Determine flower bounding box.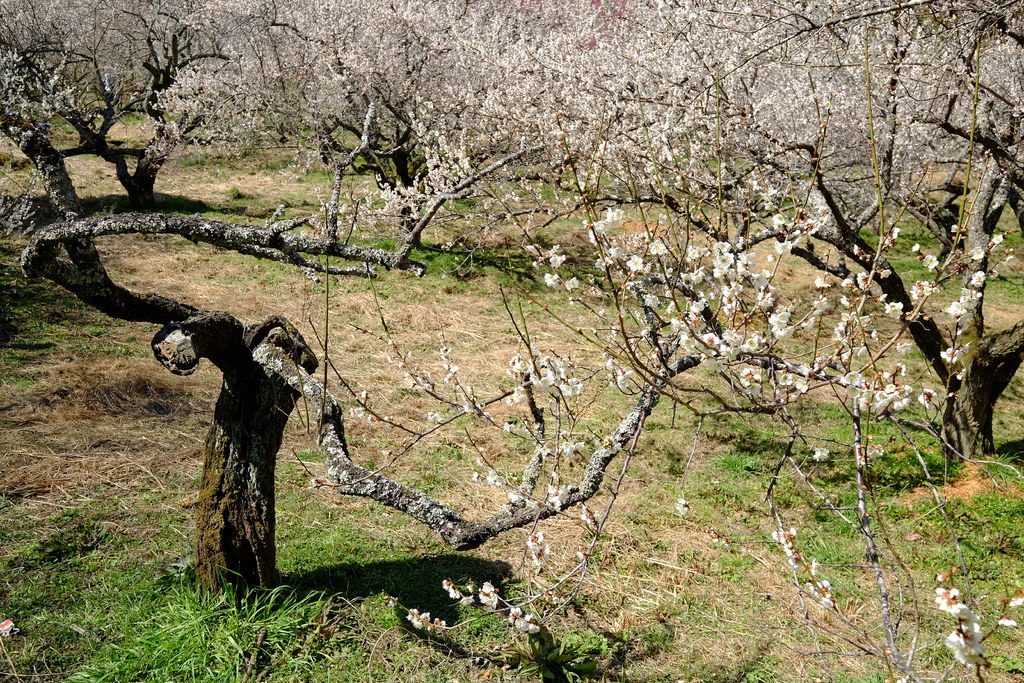
Determined: [509,608,540,632].
